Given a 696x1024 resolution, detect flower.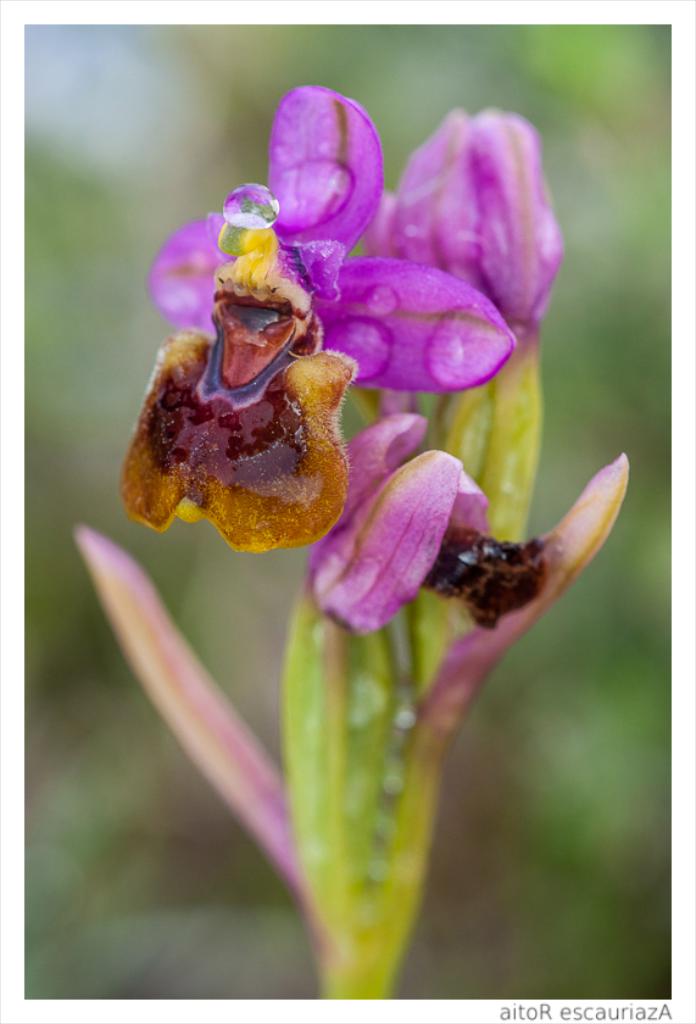
[305,407,628,725].
